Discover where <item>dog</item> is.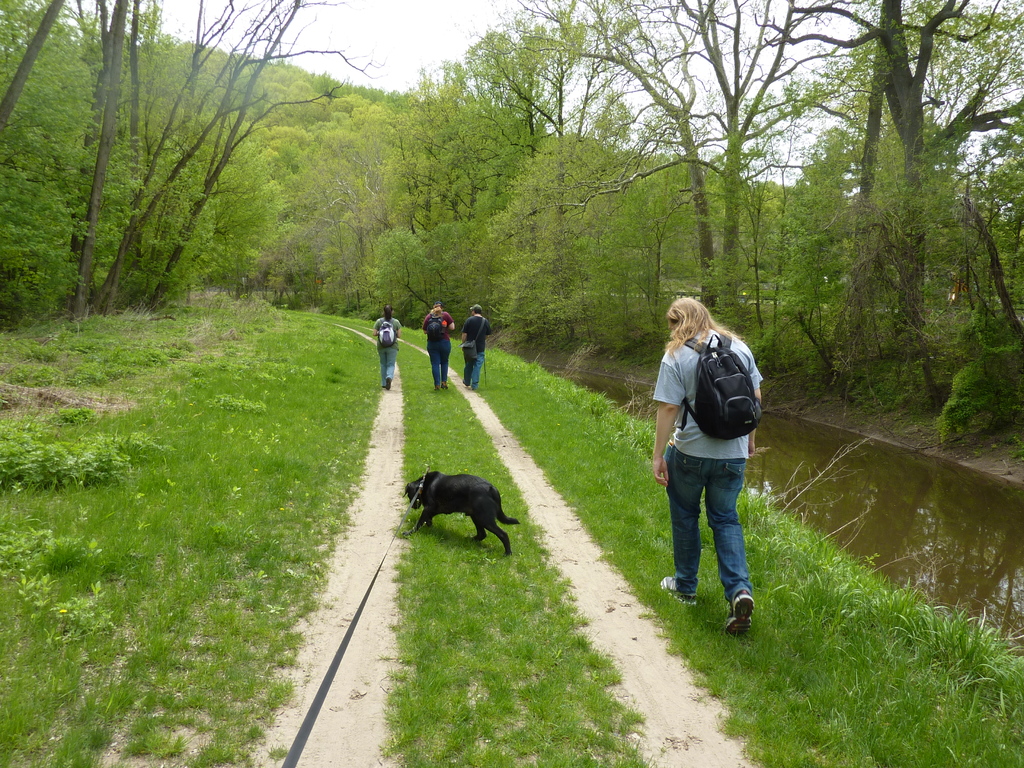
Discovered at rect(403, 467, 521, 554).
